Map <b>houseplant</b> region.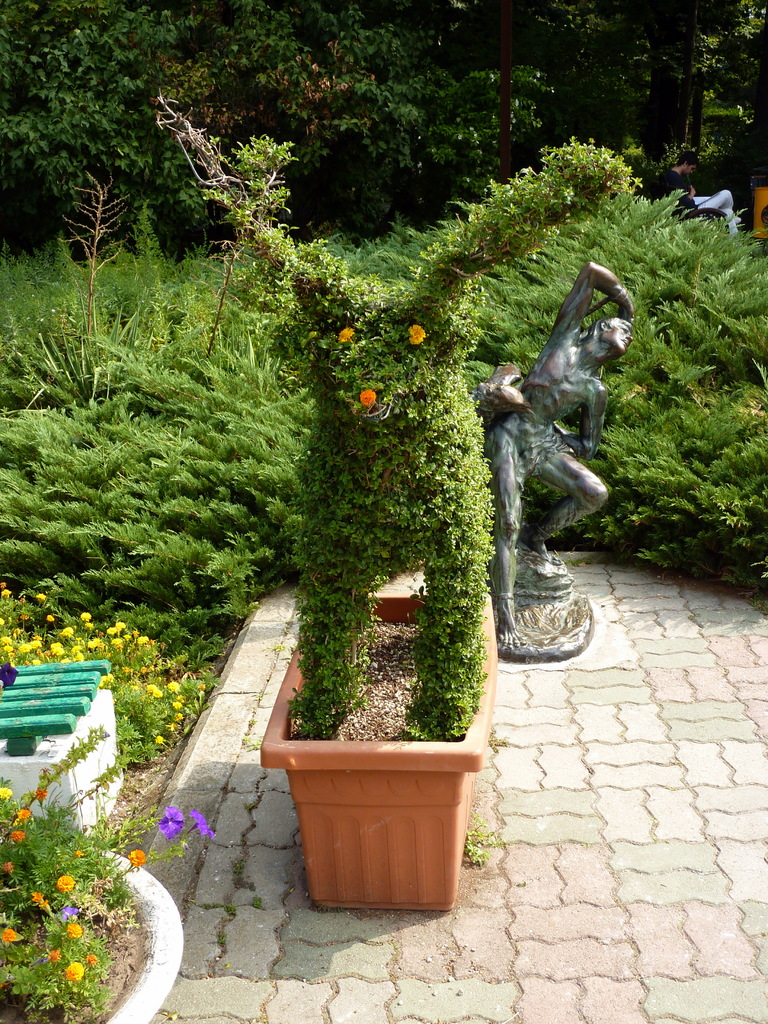
Mapped to bbox=(0, 575, 205, 783).
